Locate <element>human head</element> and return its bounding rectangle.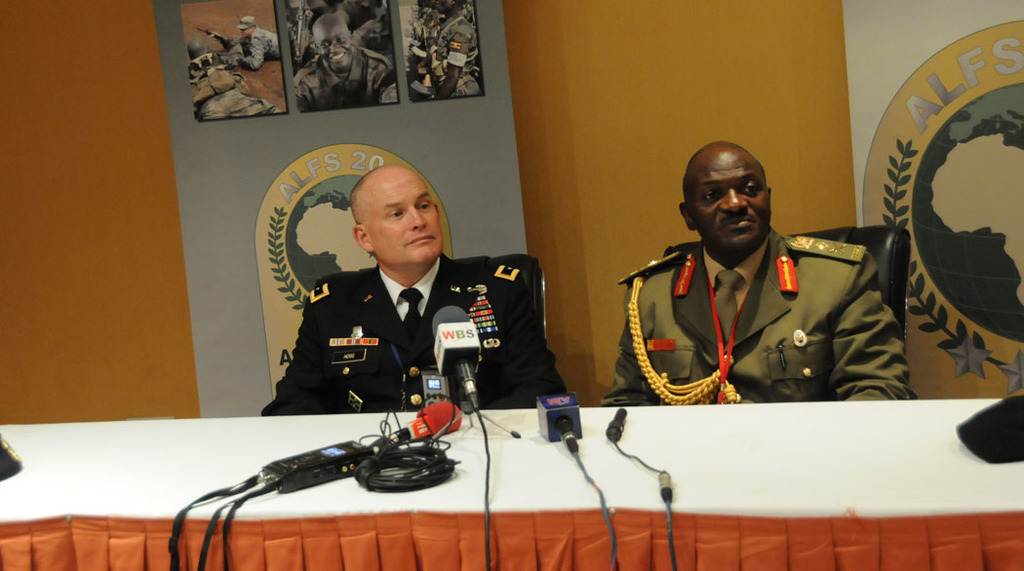
{"left": 334, "top": 145, "right": 447, "bottom": 270}.
